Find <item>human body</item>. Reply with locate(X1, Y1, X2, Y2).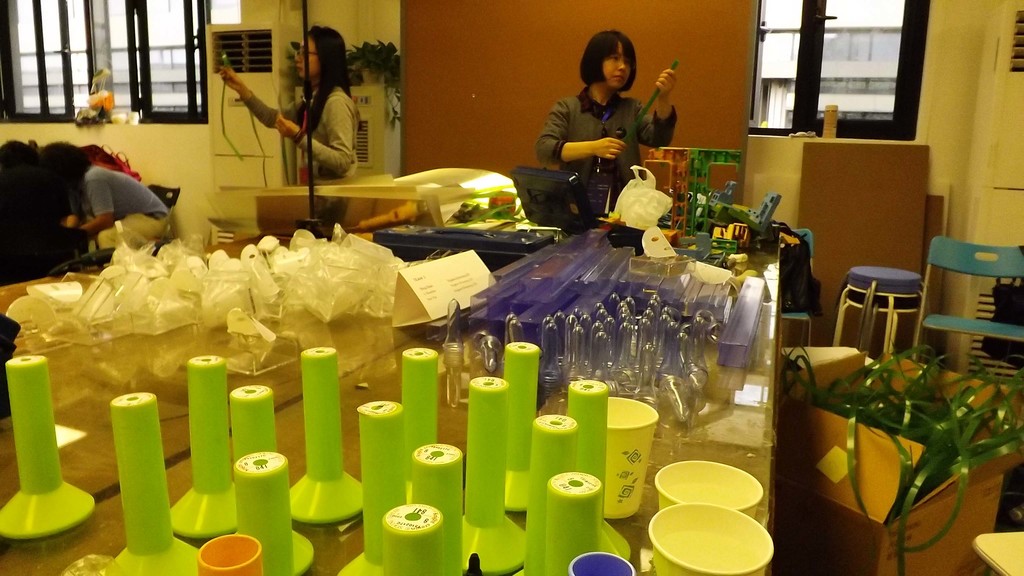
locate(216, 60, 358, 188).
